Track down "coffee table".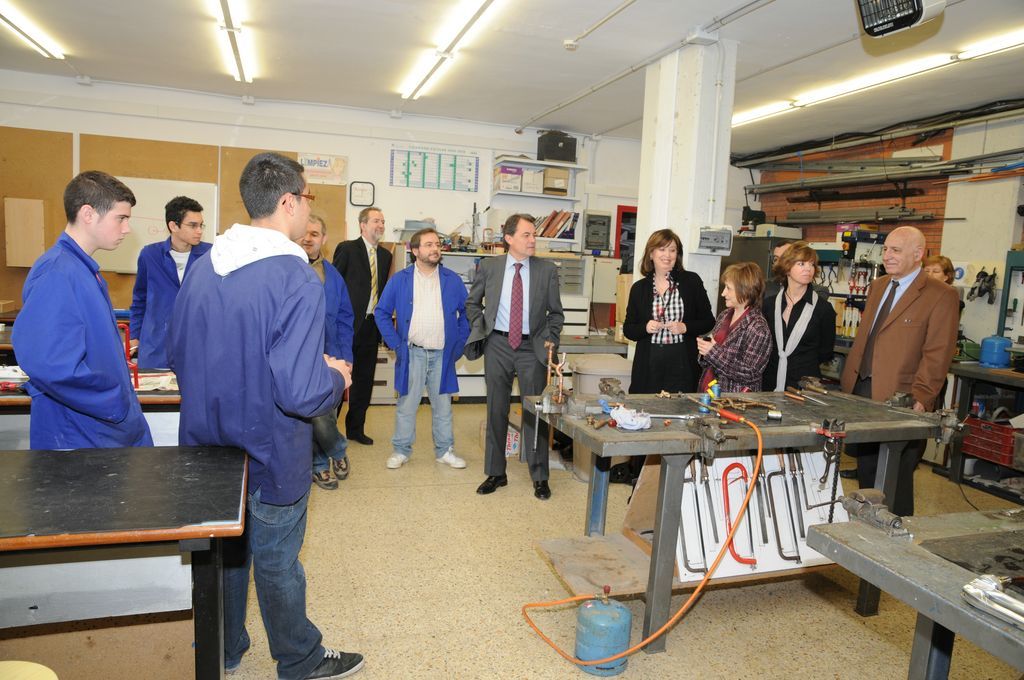
Tracked to <box>0,431,253,654</box>.
